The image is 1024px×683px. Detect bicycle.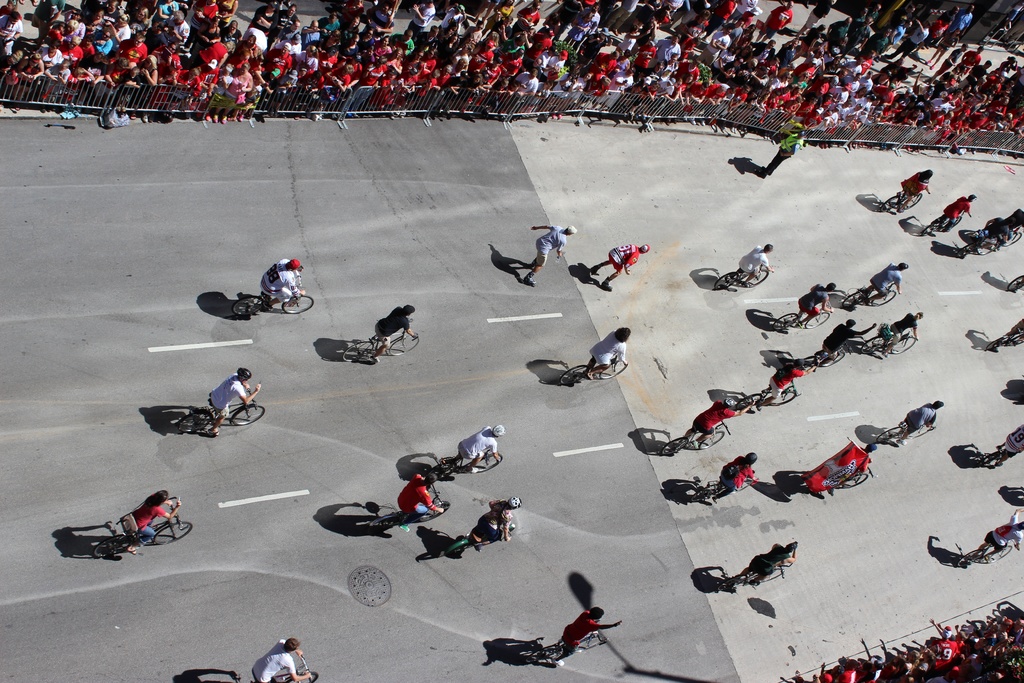
Detection: bbox=(956, 537, 1014, 569).
